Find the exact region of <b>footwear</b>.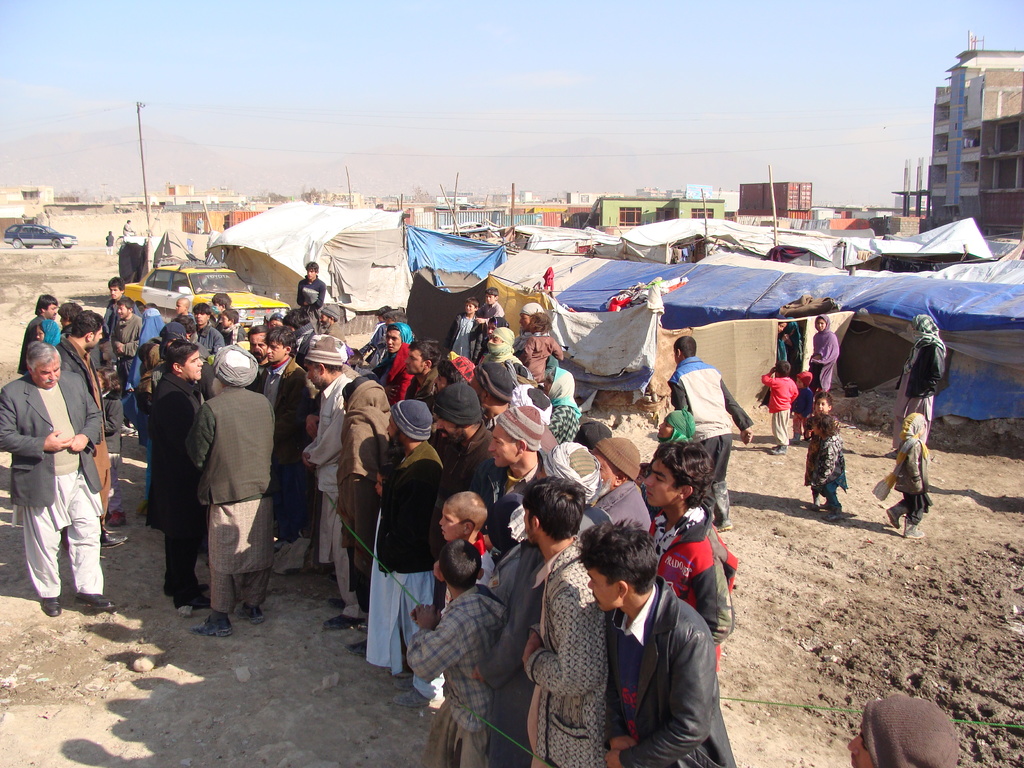
Exact region: 323,616,360,627.
